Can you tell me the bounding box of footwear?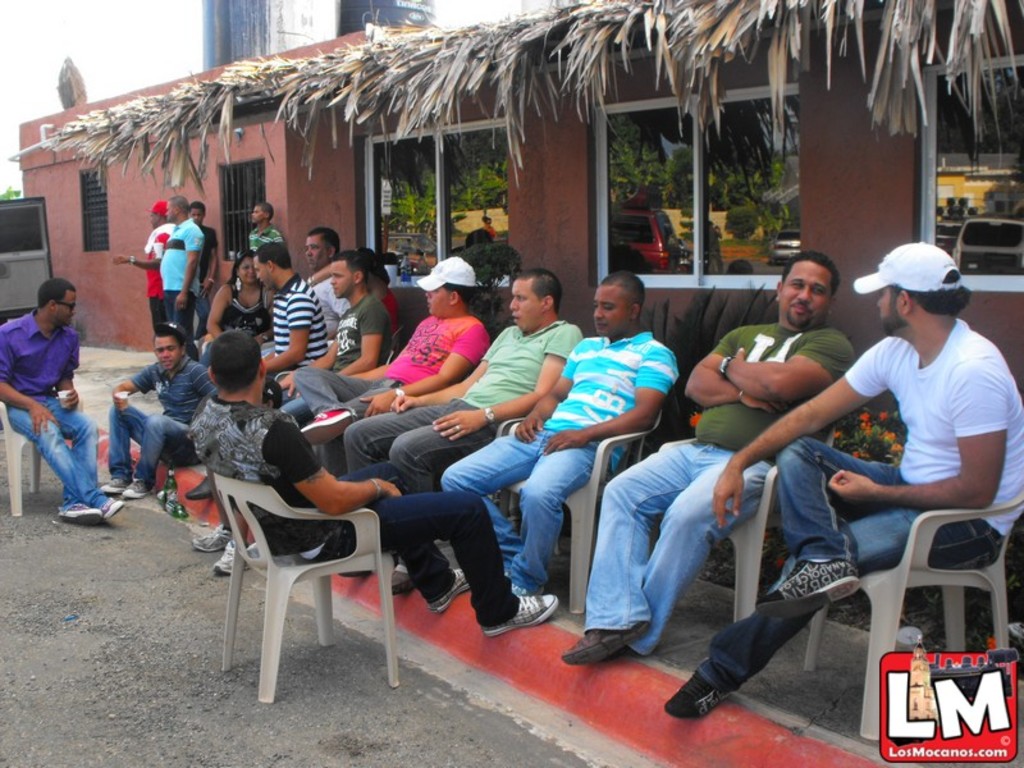
[left=483, top=591, right=559, bottom=637].
